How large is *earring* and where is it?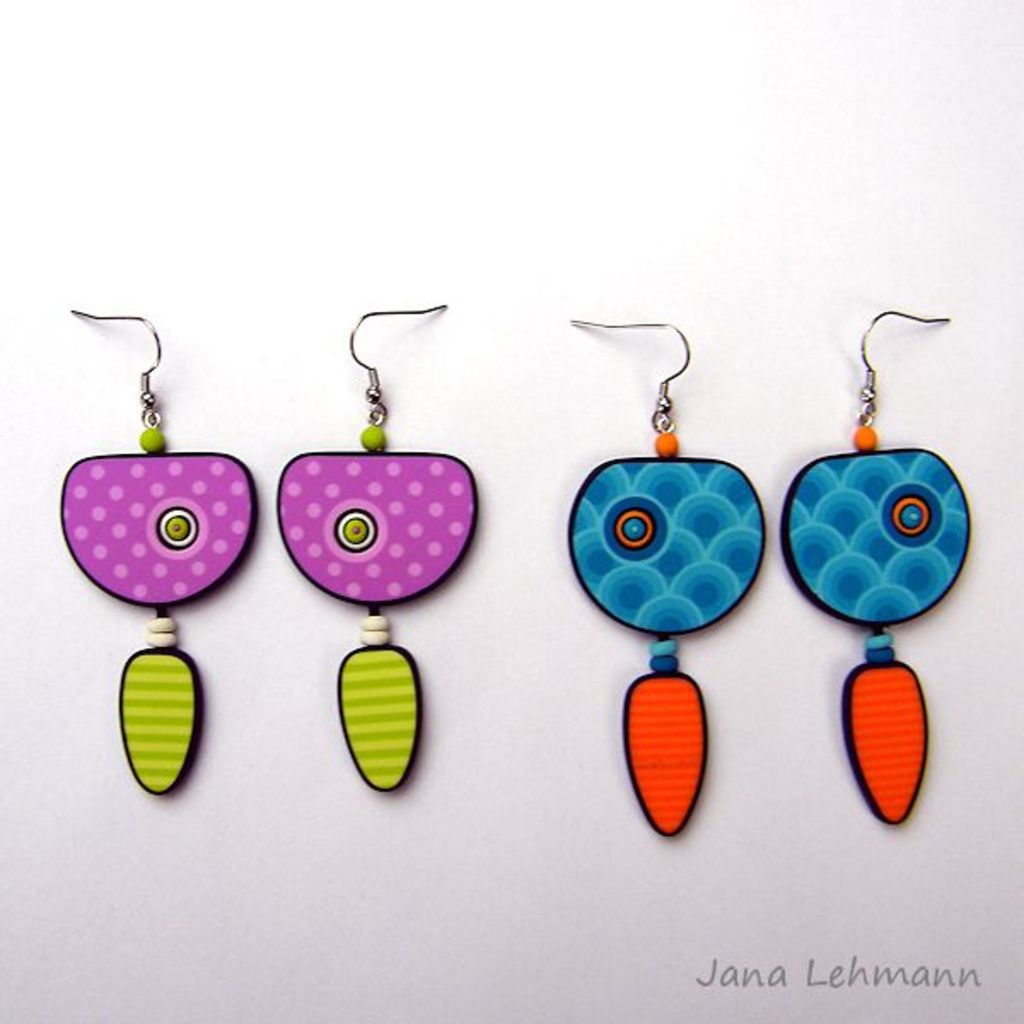
Bounding box: box=[567, 314, 763, 838].
